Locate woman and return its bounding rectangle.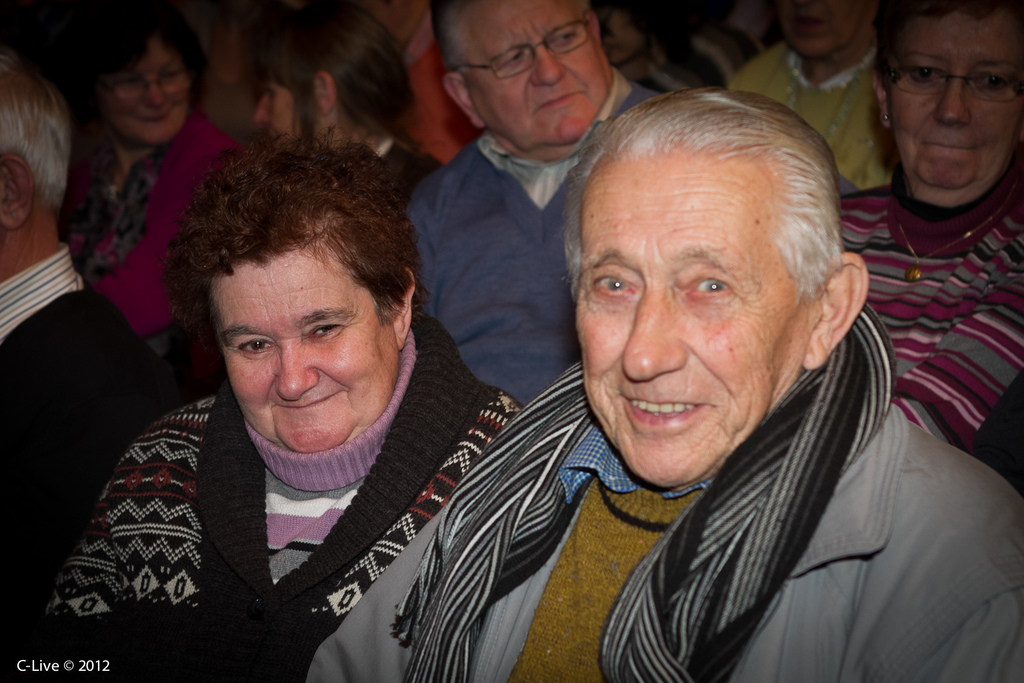
left=582, top=0, right=698, bottom=101.
